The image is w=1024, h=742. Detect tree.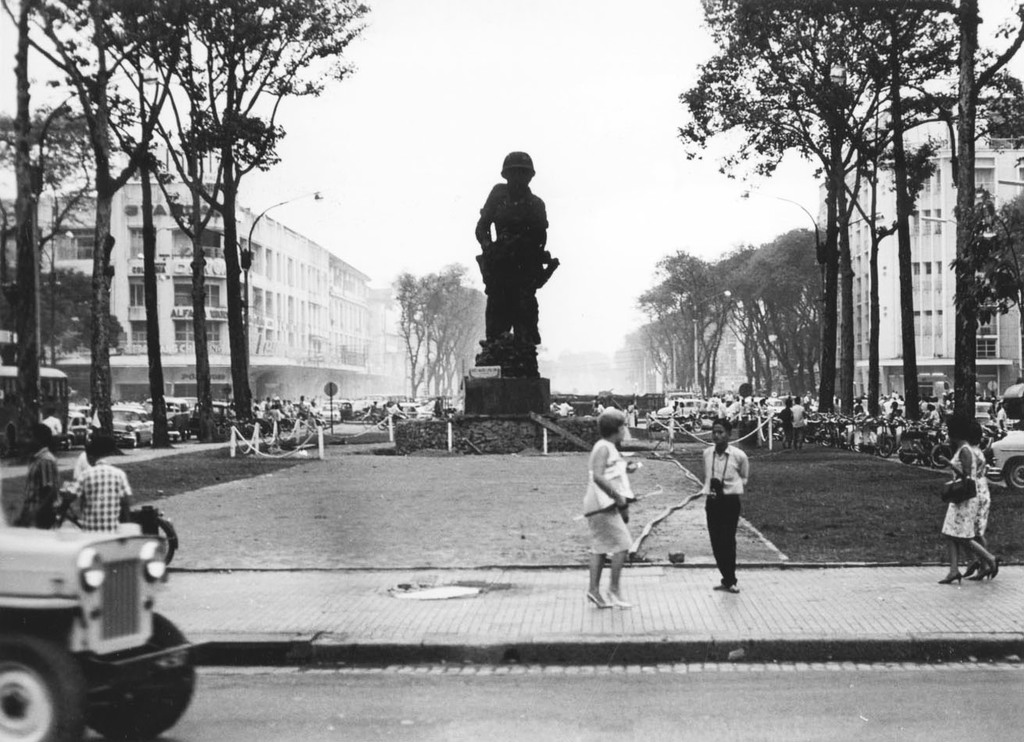
Detection: box=[138, 0, 248, 449].
